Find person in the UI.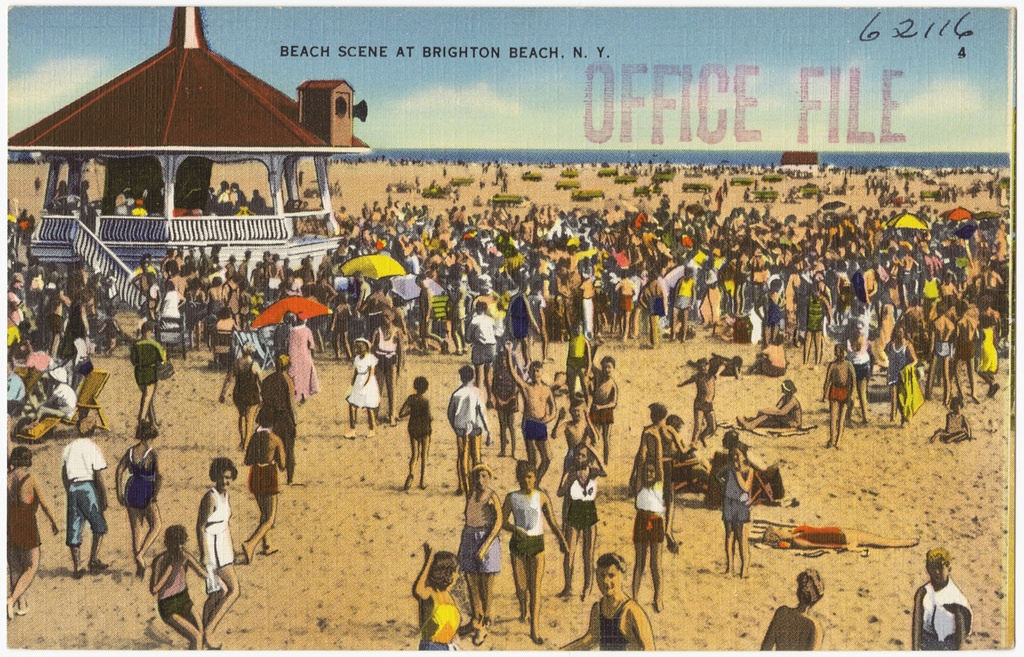
UI element at [x1=409, y1=539, x2=487, y2=654].
